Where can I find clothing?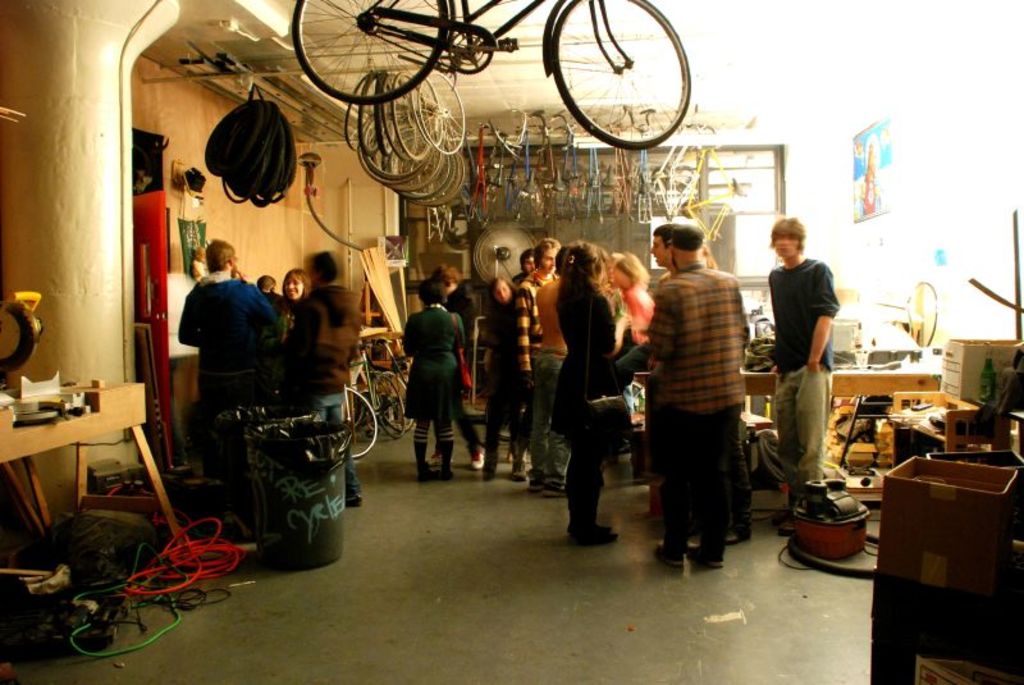
You can find it at <region>261, 286, 298, 324</region>.
